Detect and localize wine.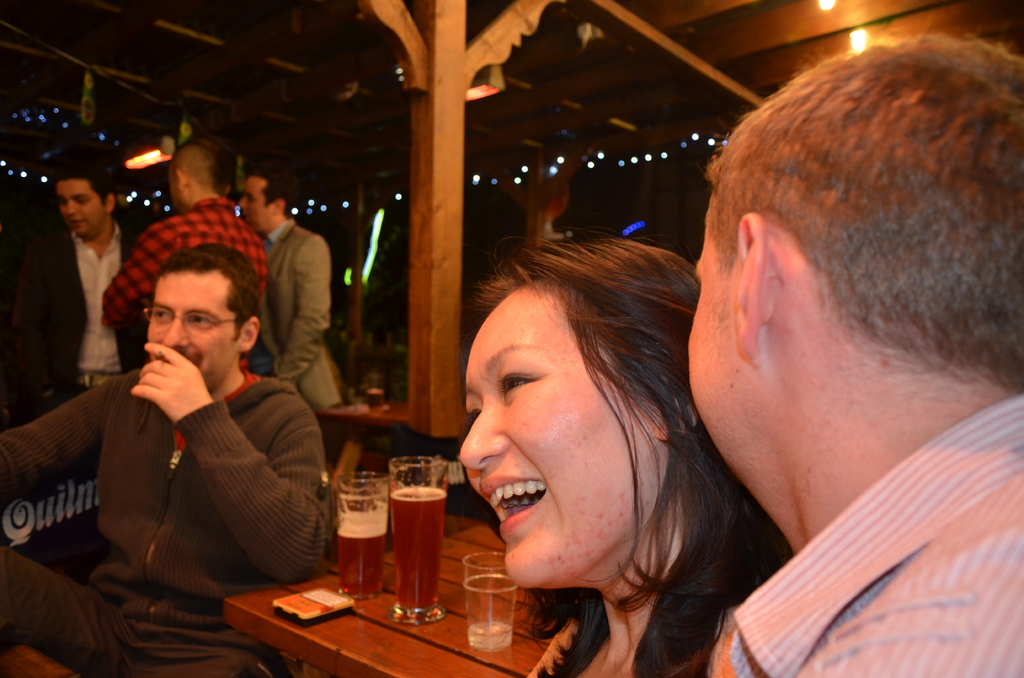
Localized at region(451, 562, 518, 652).
